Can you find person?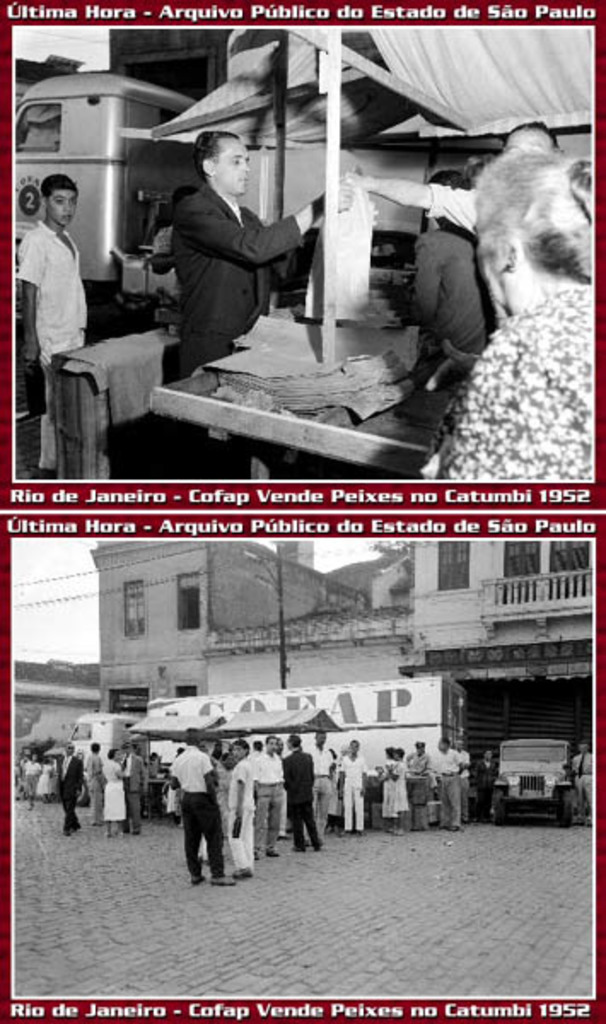
Yes, bounding box: x1=121 y1=742 x2=152 y2=823.
